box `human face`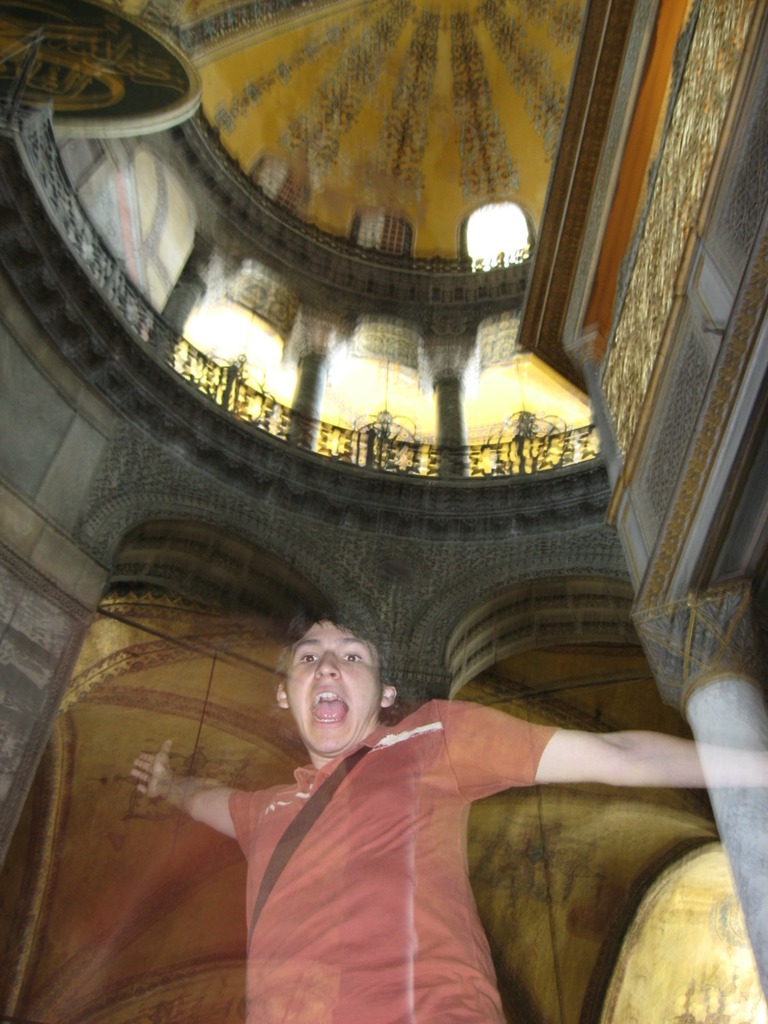
l=287, t=629, r=386, b=752
